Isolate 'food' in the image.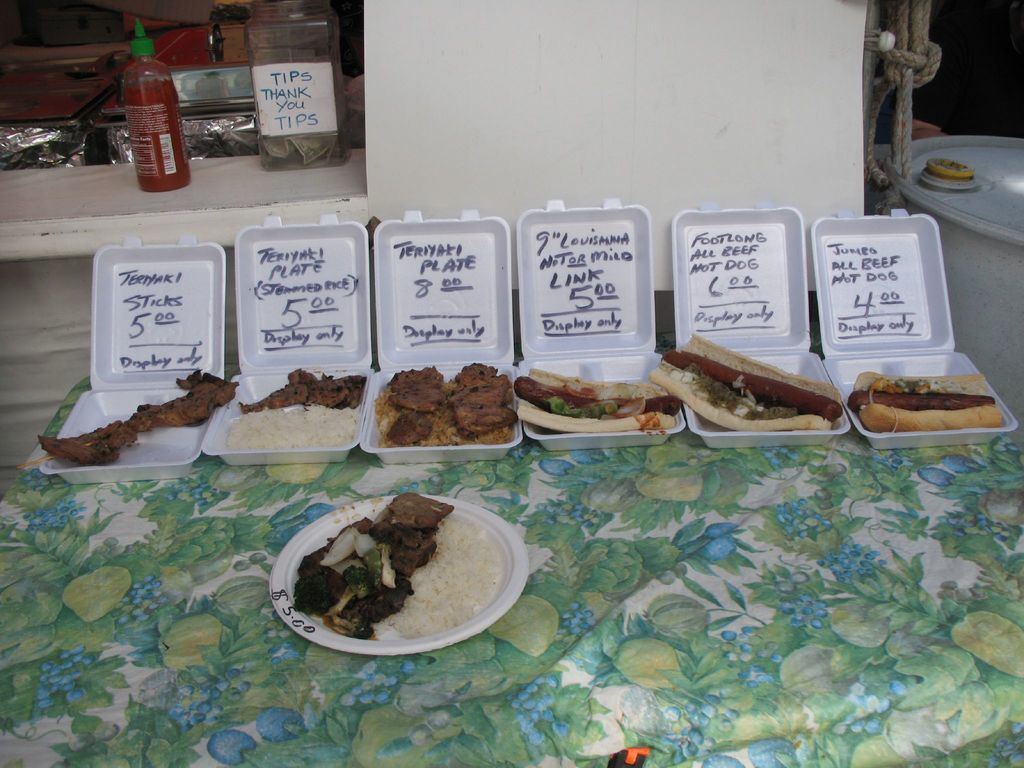
Isolated region: BBox(511, 364, 682, 435).
